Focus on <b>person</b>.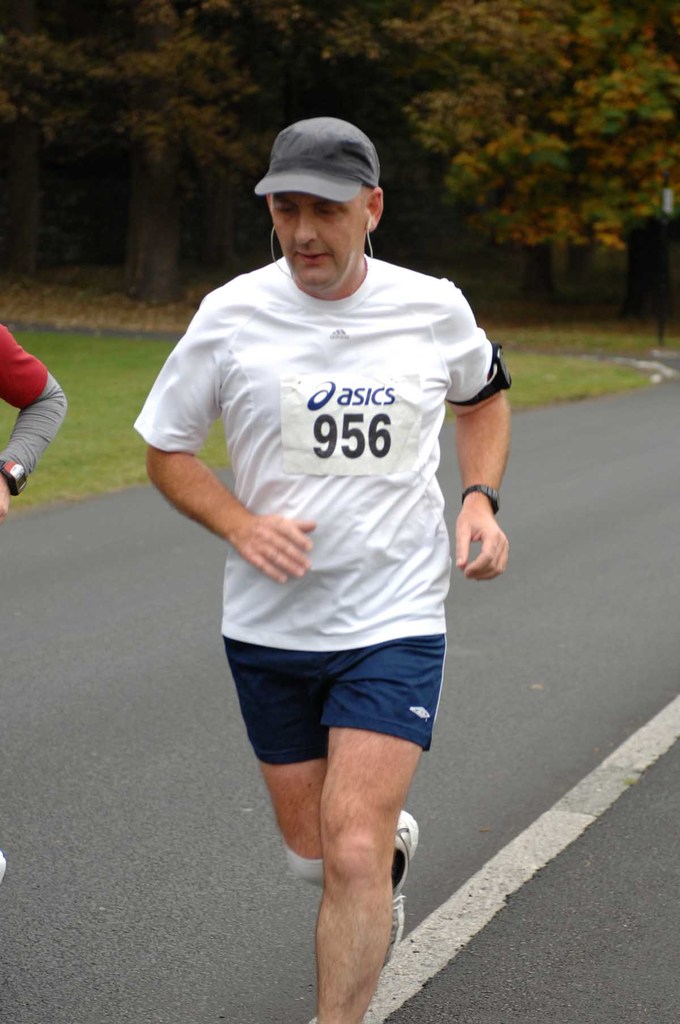
Focused at bbox=[134, 120, 510, 1023].
